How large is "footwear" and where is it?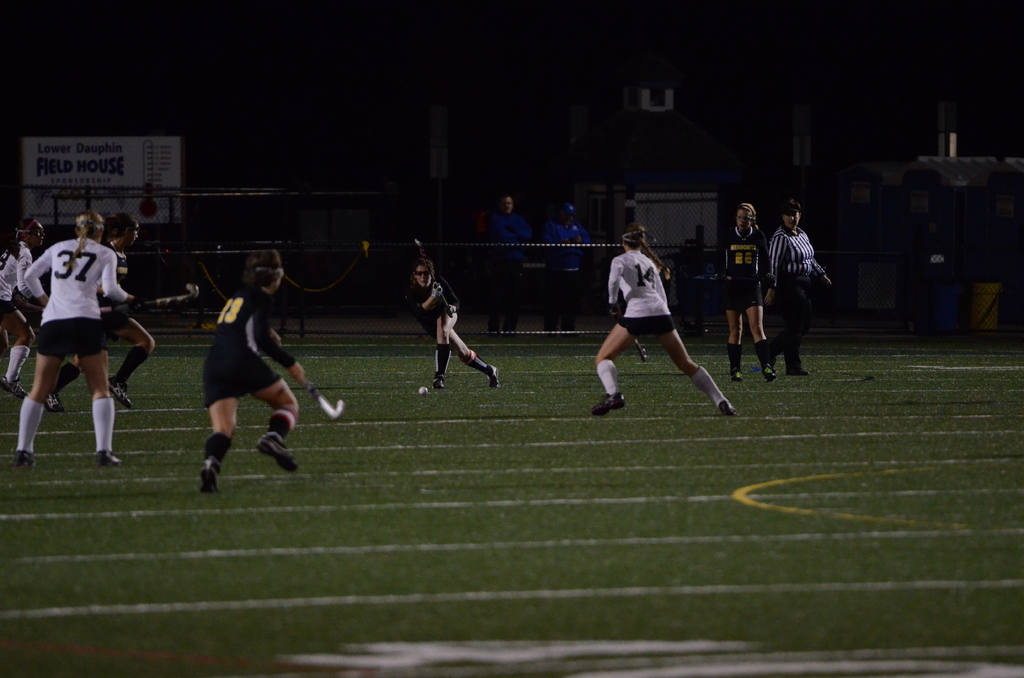
Bounding box: <box>200,456,221,497</box>.
